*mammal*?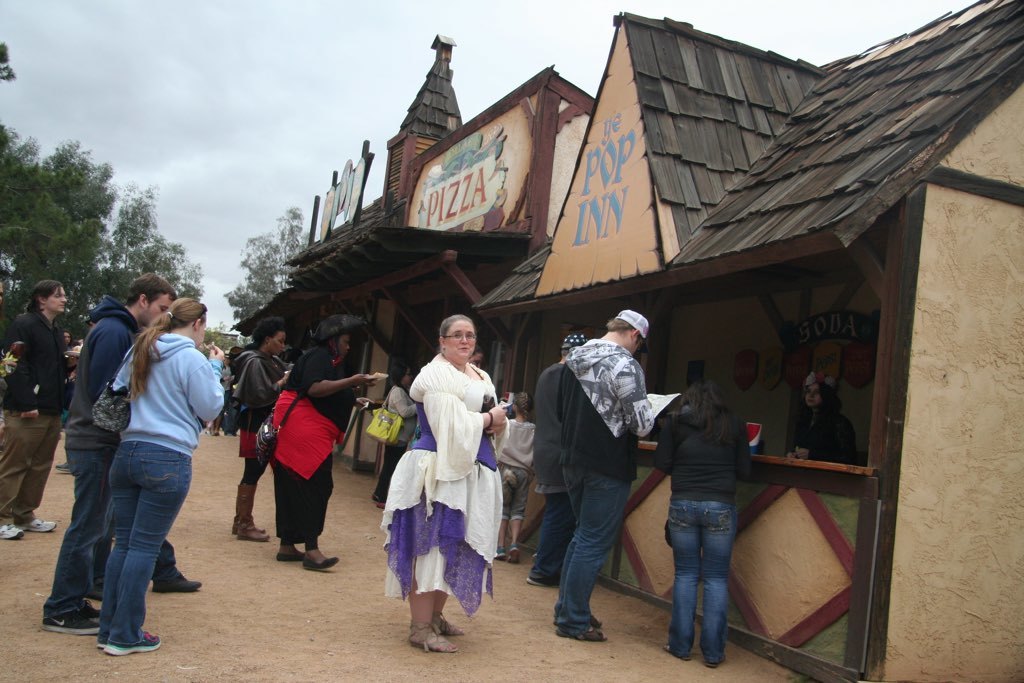
Rect(525, 334, 590, 581)
